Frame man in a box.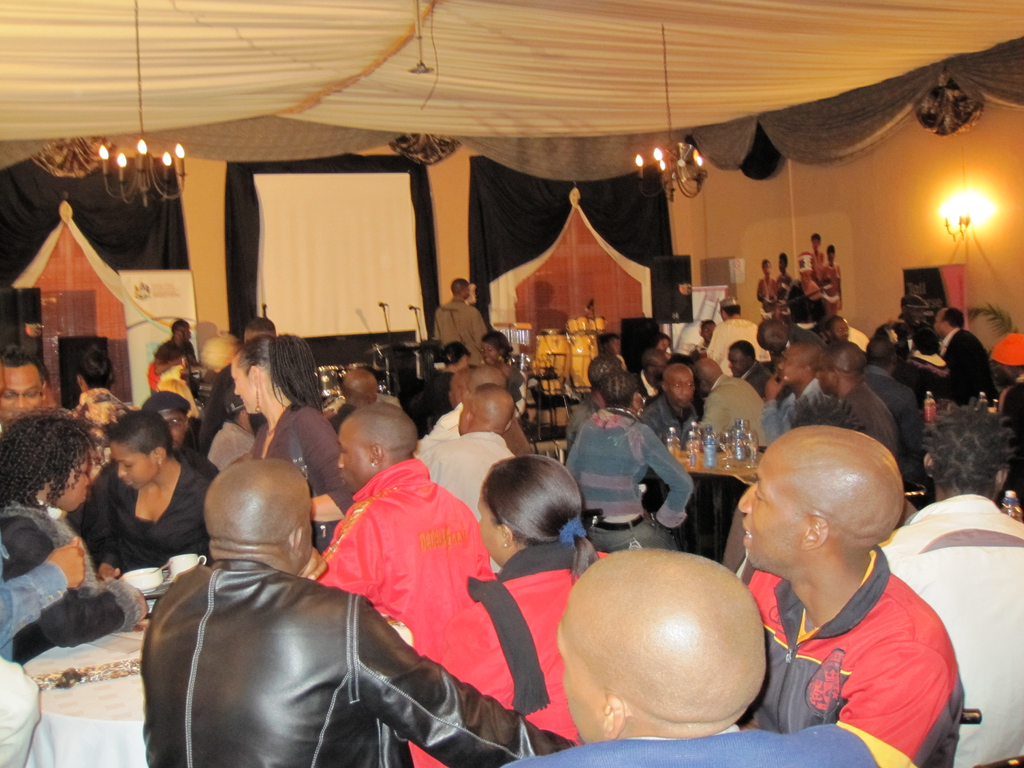
{"x1": 732, "y1": 426, "x2": 963, "y2": 767}.
